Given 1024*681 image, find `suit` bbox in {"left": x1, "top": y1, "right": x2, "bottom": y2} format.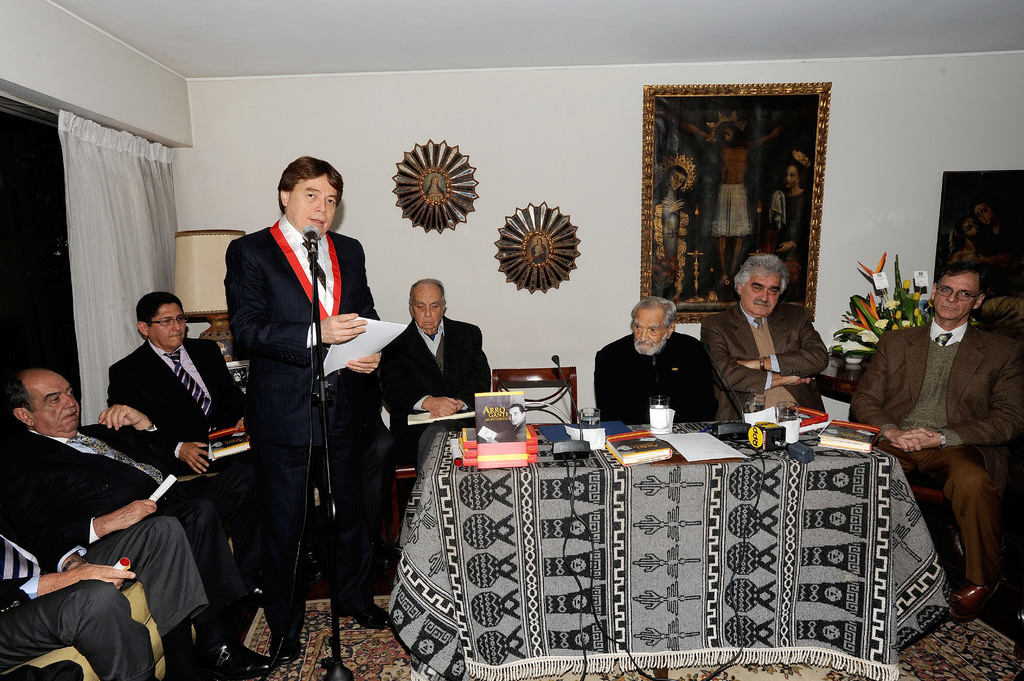
{"left": 697, "top": 303, "right": 832, "bottom": 421}.
